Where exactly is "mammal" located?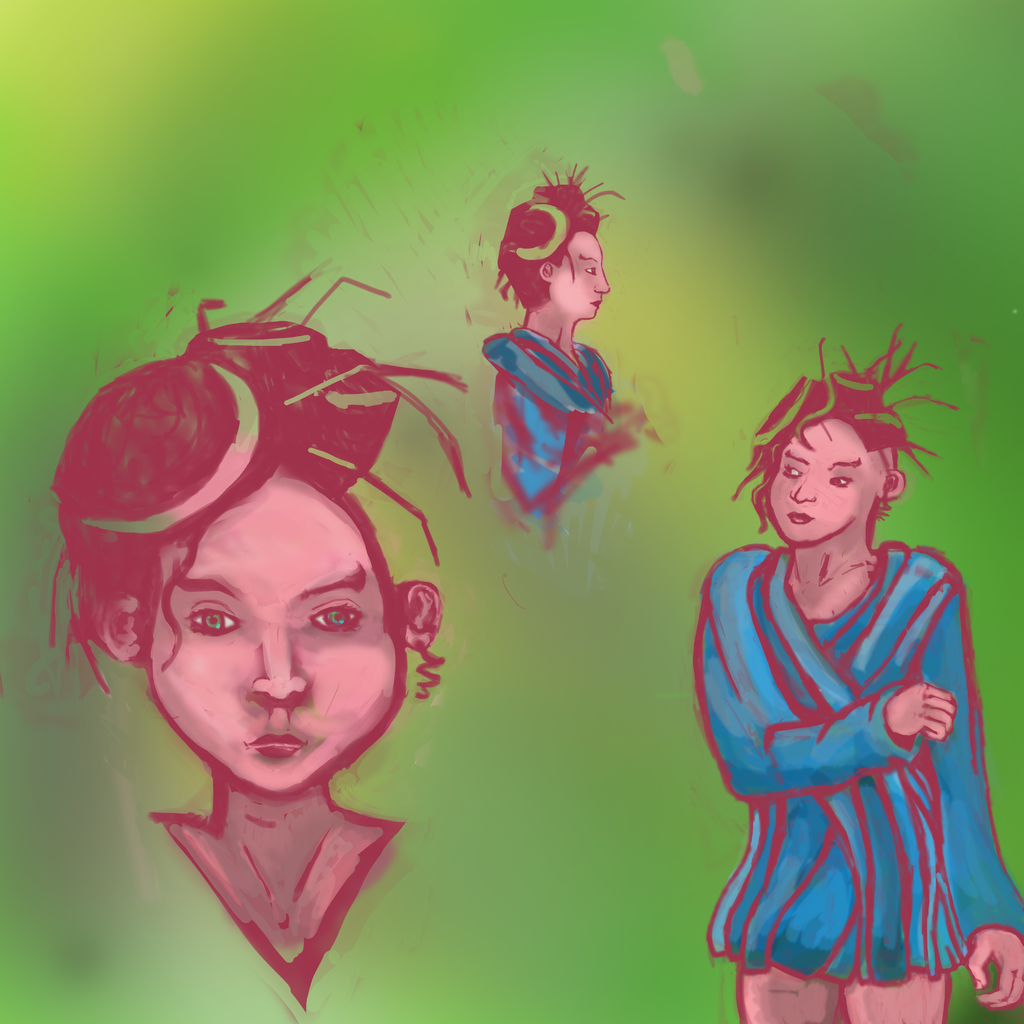
Its bounding box is locate(691, 319, 1023, 1023).
